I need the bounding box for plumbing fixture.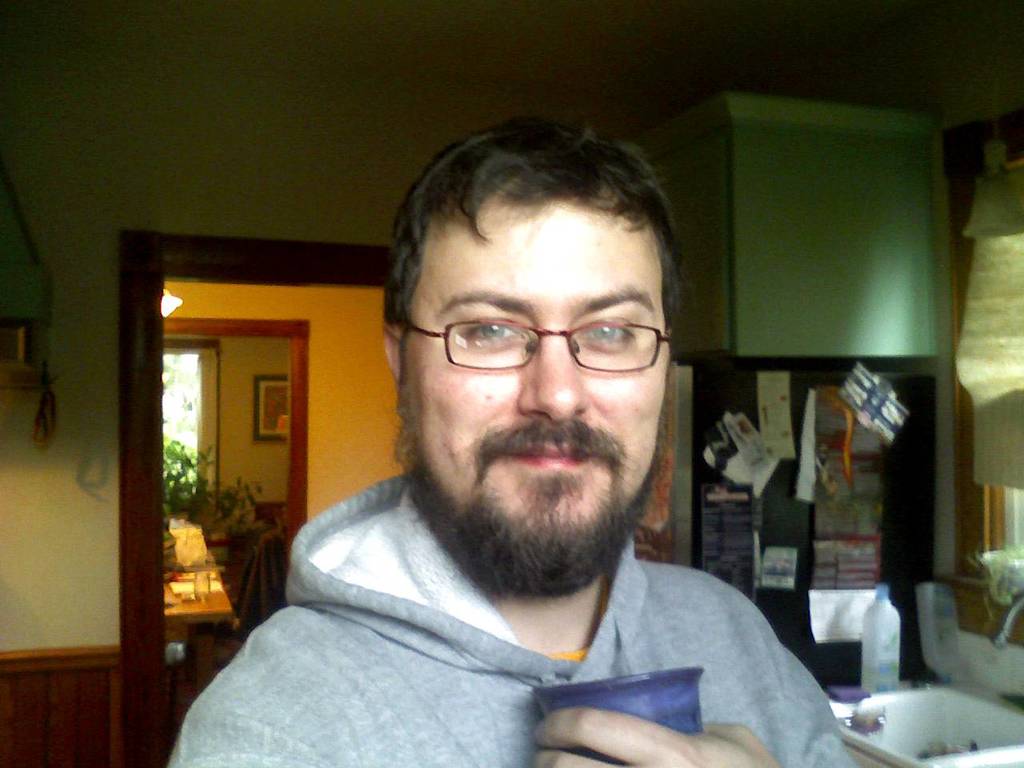
Here it is: (x1=984, y1=587, x2=1023, y2=650).
